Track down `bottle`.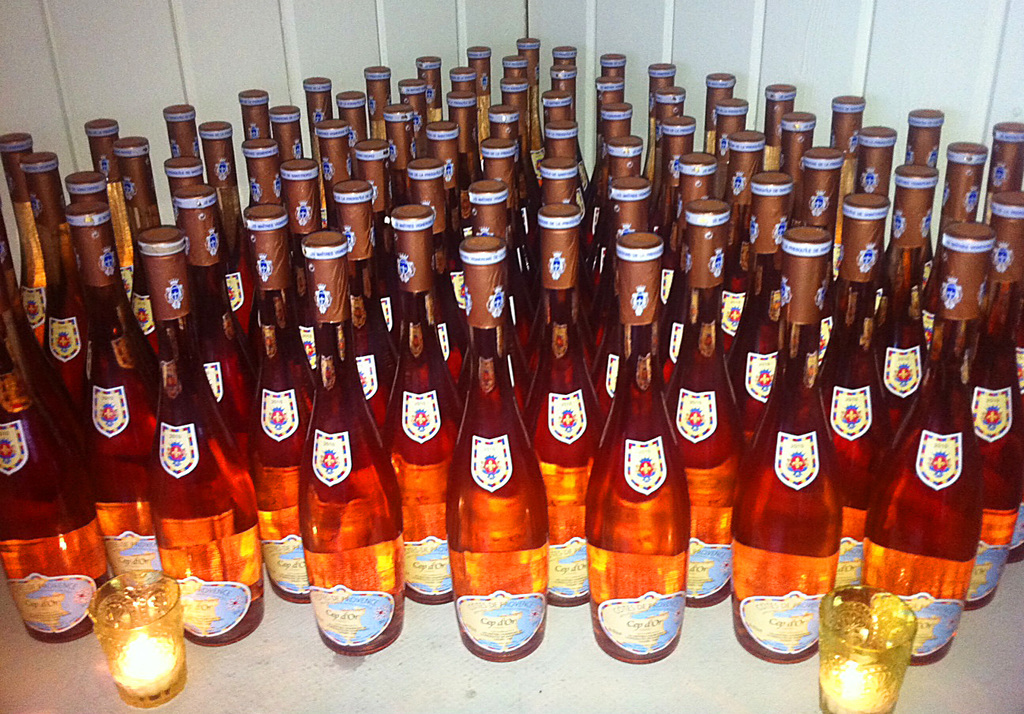
Tracked to l=458, t=44, r=491, b=135.
